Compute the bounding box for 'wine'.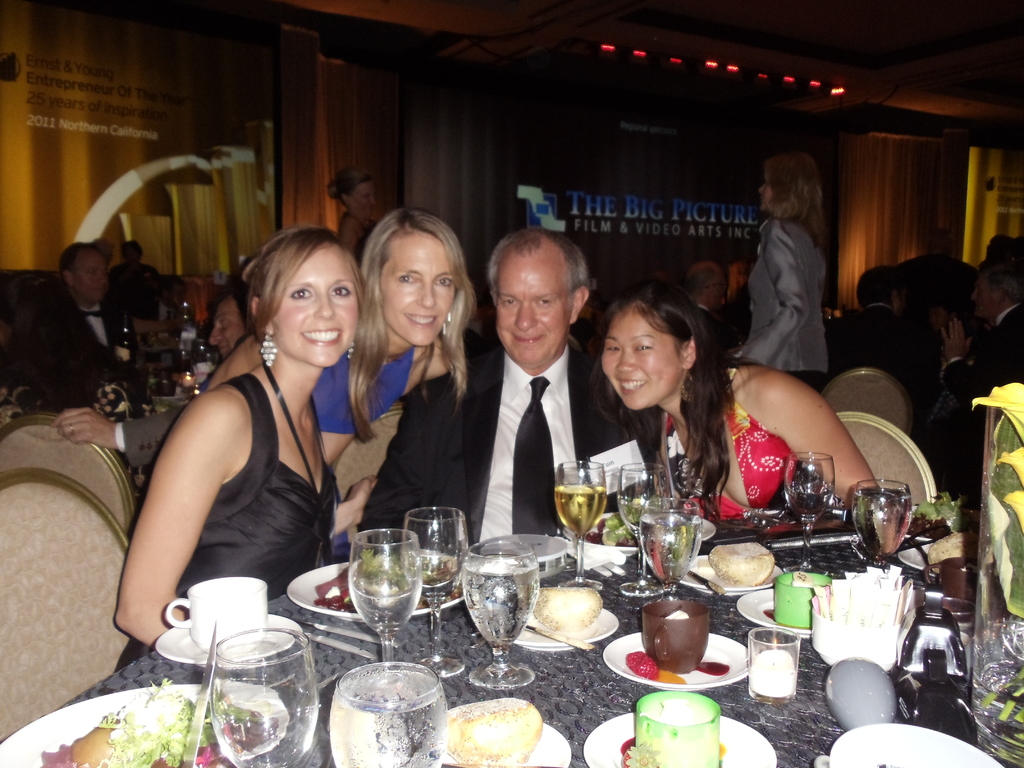
bbox=(353, 579, 412, 638).
